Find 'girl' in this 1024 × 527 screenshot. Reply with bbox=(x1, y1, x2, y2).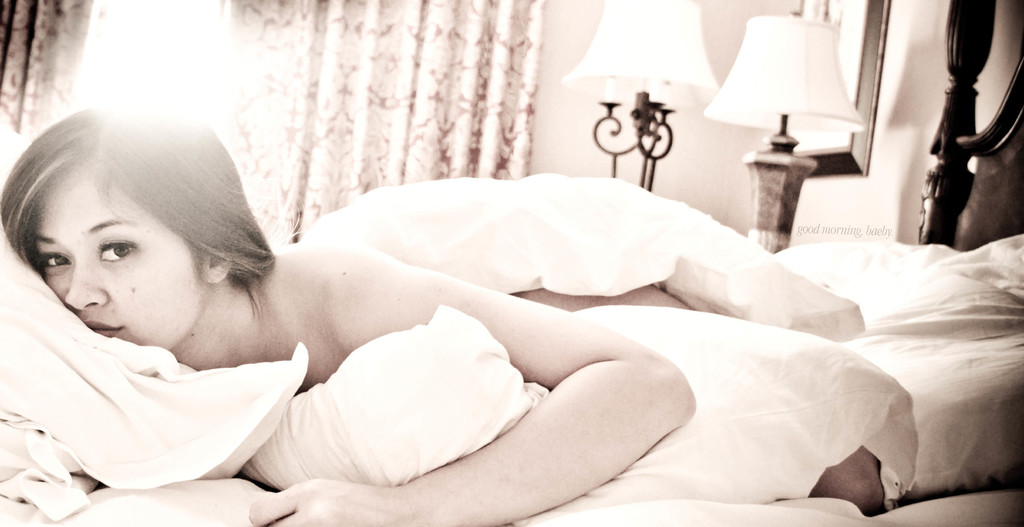
bbox=(0, 103, 885, 526).
